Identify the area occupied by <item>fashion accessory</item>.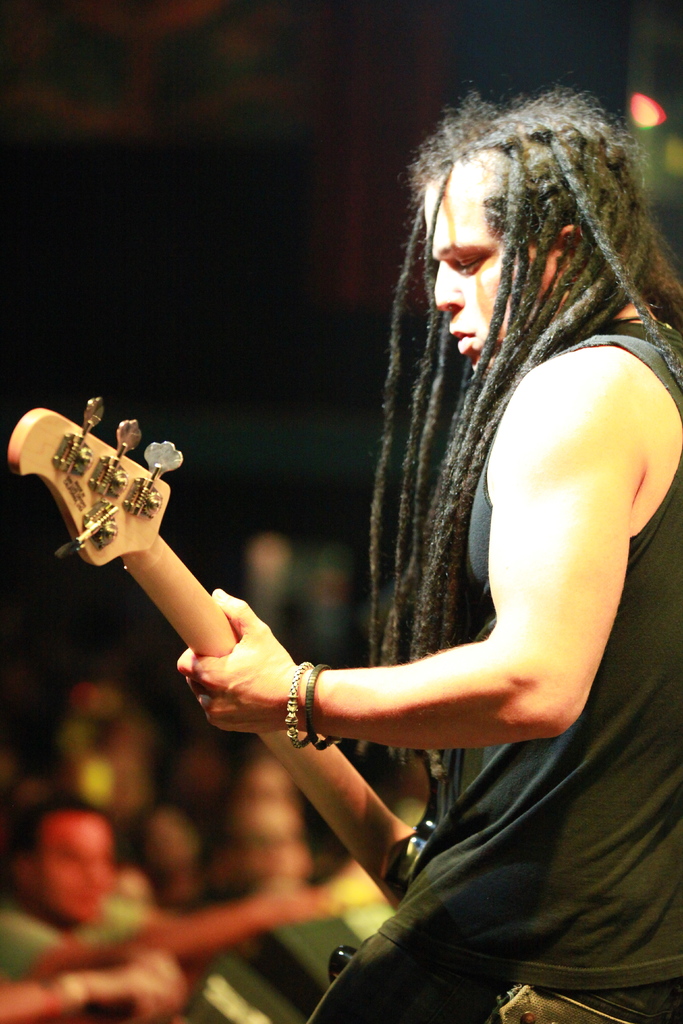
Area: <bbox>283, 660, 304, 748</bbox>.
